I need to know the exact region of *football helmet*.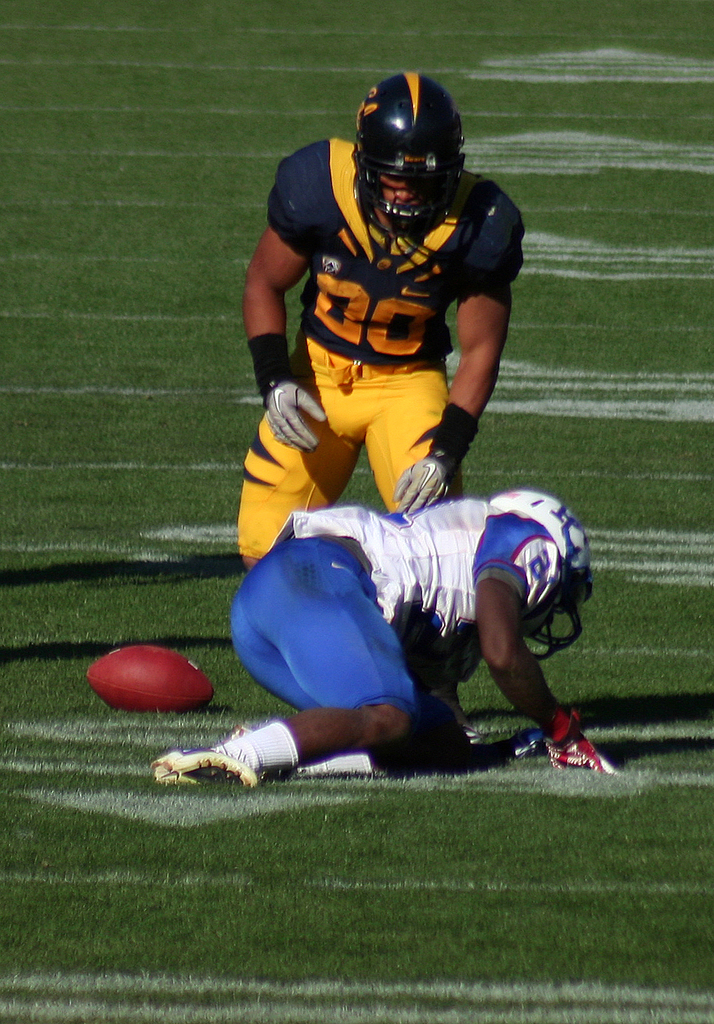
Region: [348,61,467,236].
